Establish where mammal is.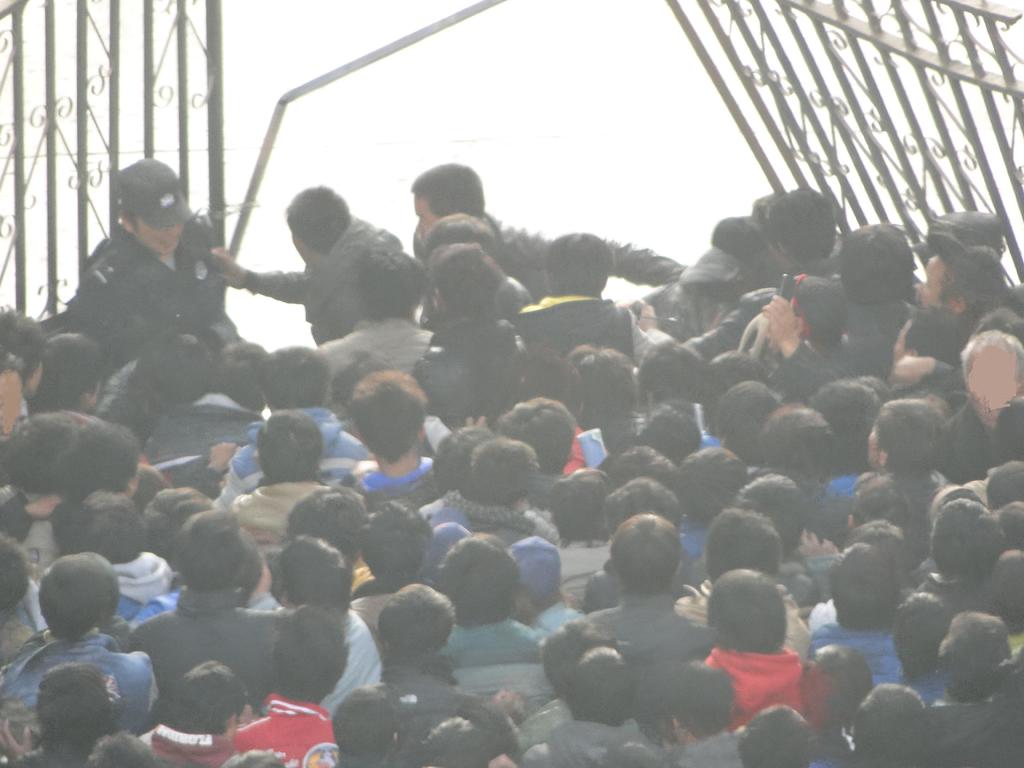
Established at (898,586,952,678).
